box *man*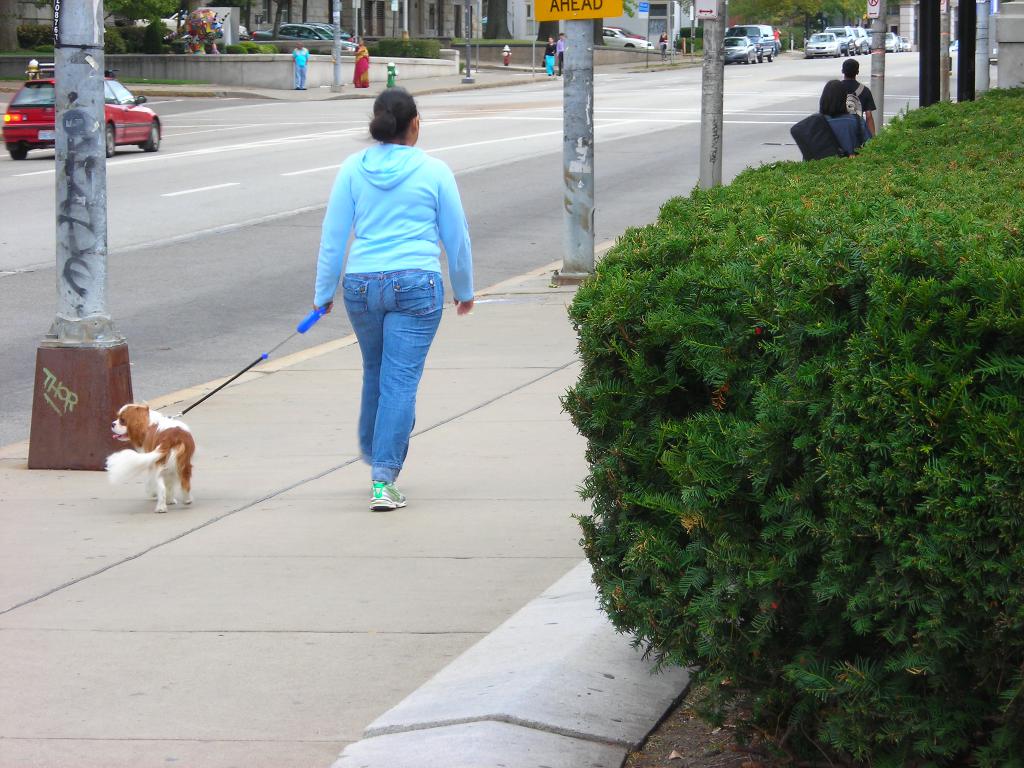
box(551, 31, 565, 74)
